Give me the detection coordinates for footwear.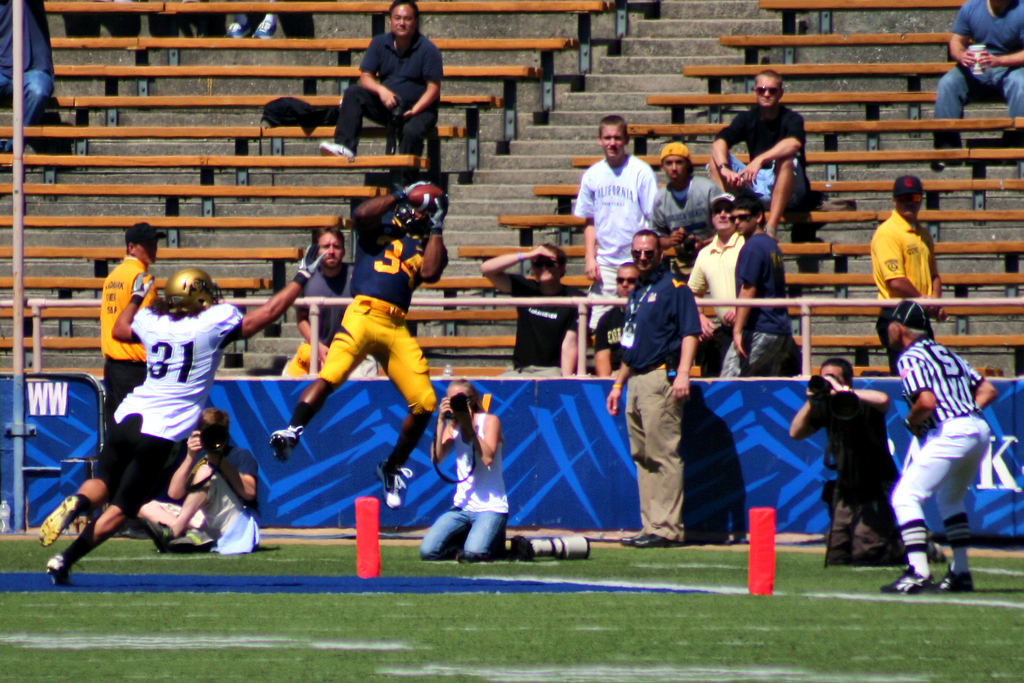
(43, 552, 81, 586).
